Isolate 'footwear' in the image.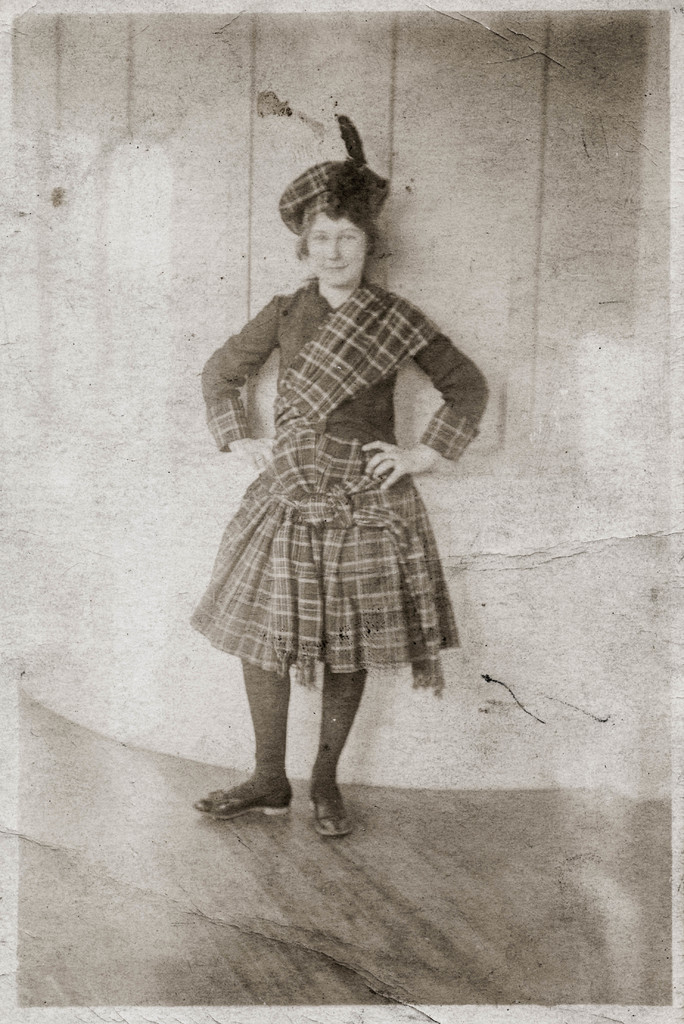
Isolated region: detection(193, 783, 293, 822).
